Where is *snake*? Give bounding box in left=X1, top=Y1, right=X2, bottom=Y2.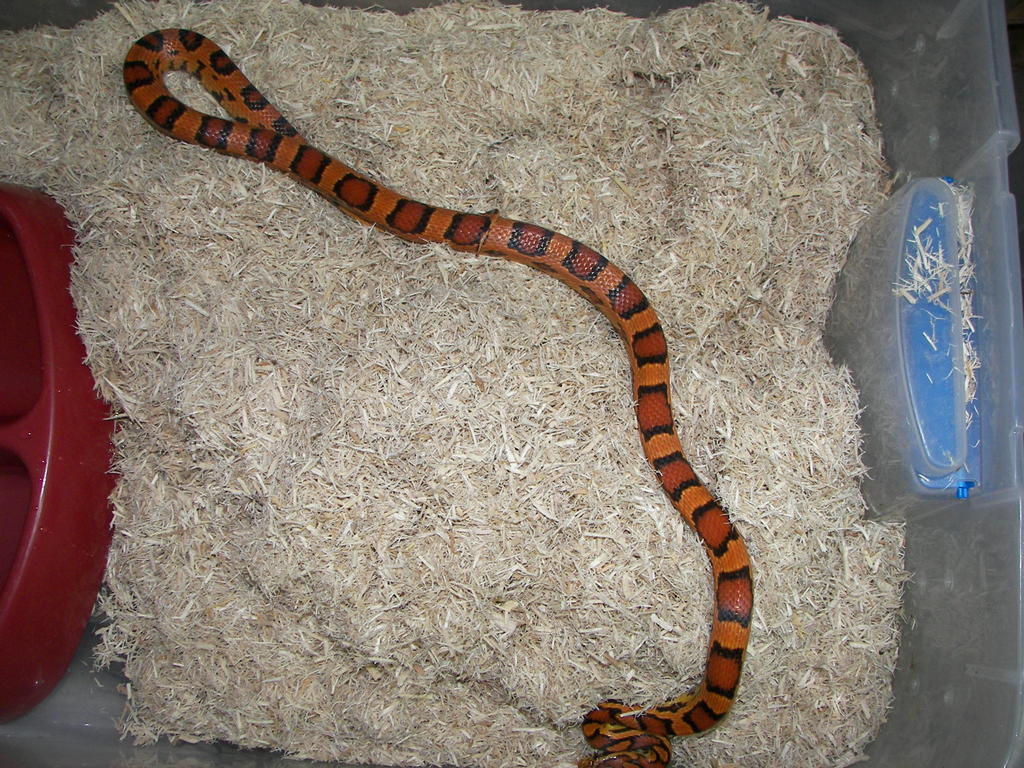
left=119, top=25, right=753, bottom=767.
